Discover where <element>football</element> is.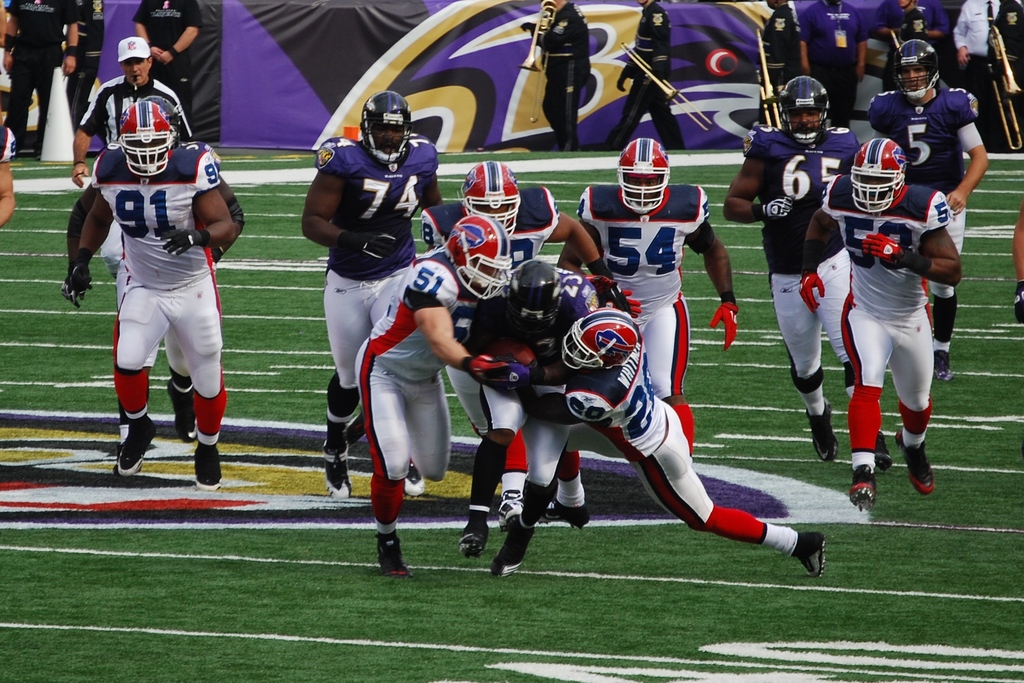
Discovered at [left=485, top=335, right=541, bottom=368].
